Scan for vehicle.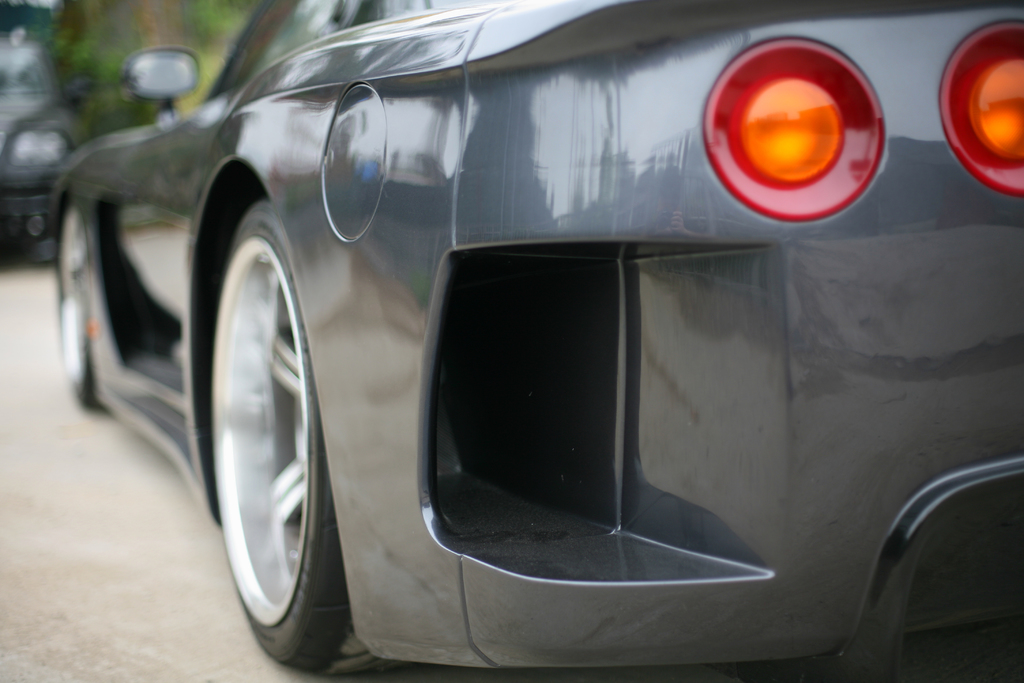
Scan result: [left=0, top=26, right=83, bottom=273].
